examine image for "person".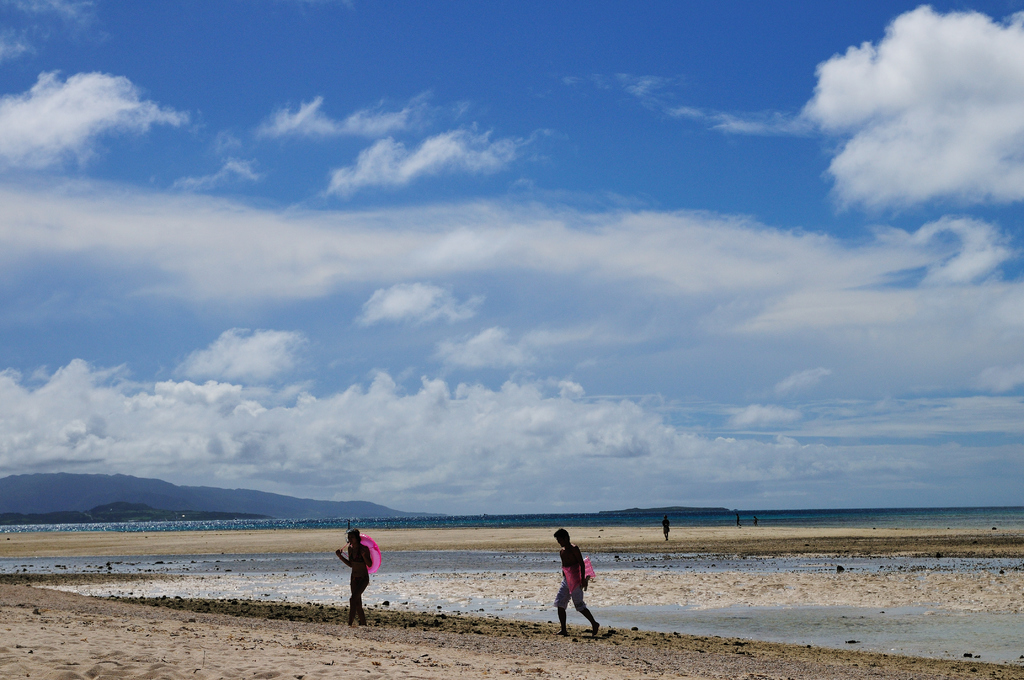
Examination result: 660,513,672,542.
